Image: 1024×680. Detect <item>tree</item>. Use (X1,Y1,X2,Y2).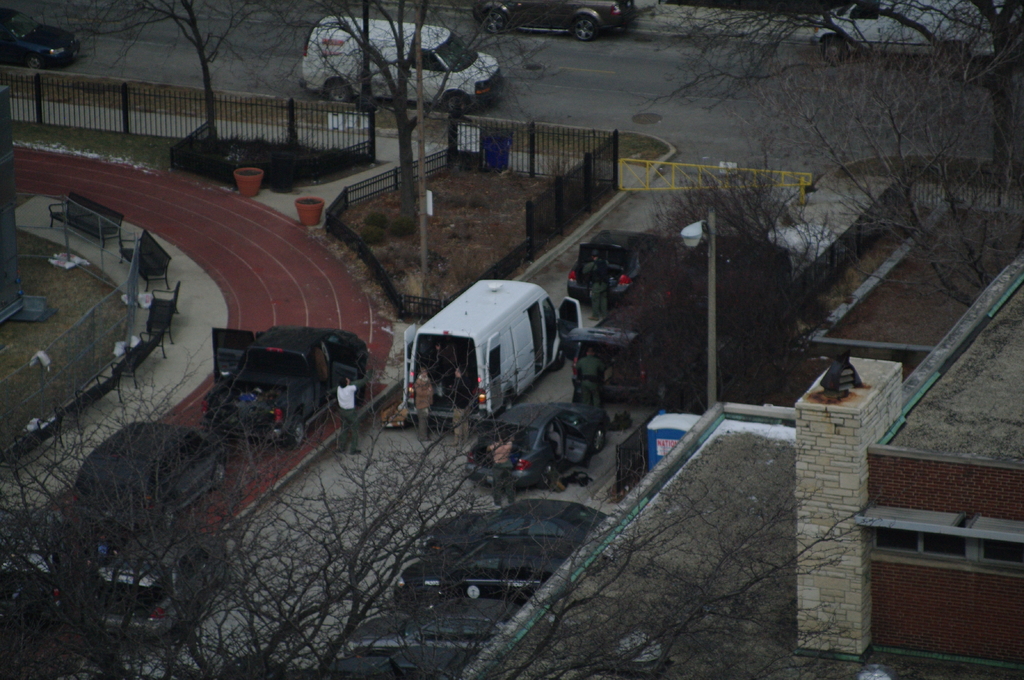
(305,0,540,232).
